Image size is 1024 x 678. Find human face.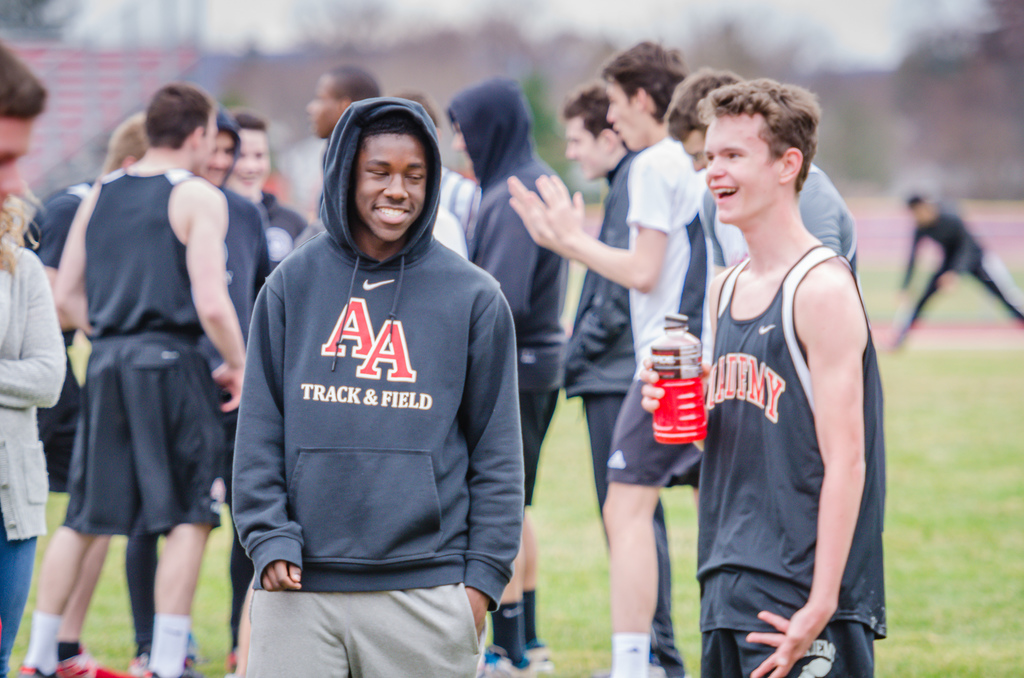
<bbox>606, 74, 643, 152</bbox>.
